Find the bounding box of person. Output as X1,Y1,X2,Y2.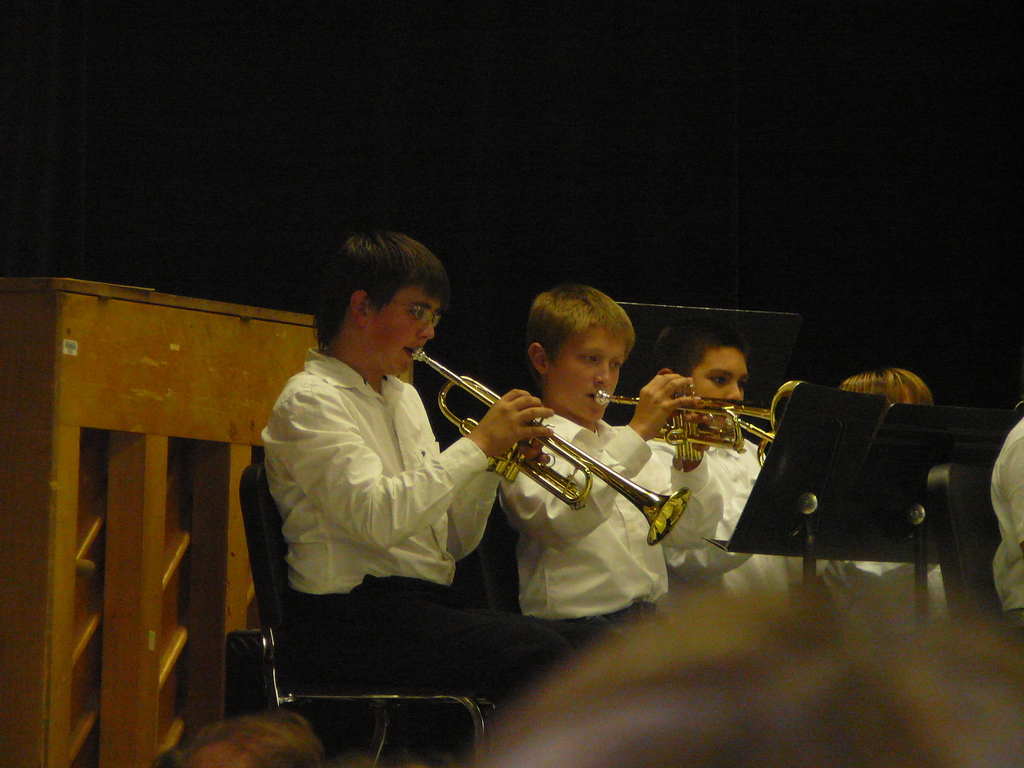
821,366,943,666.
